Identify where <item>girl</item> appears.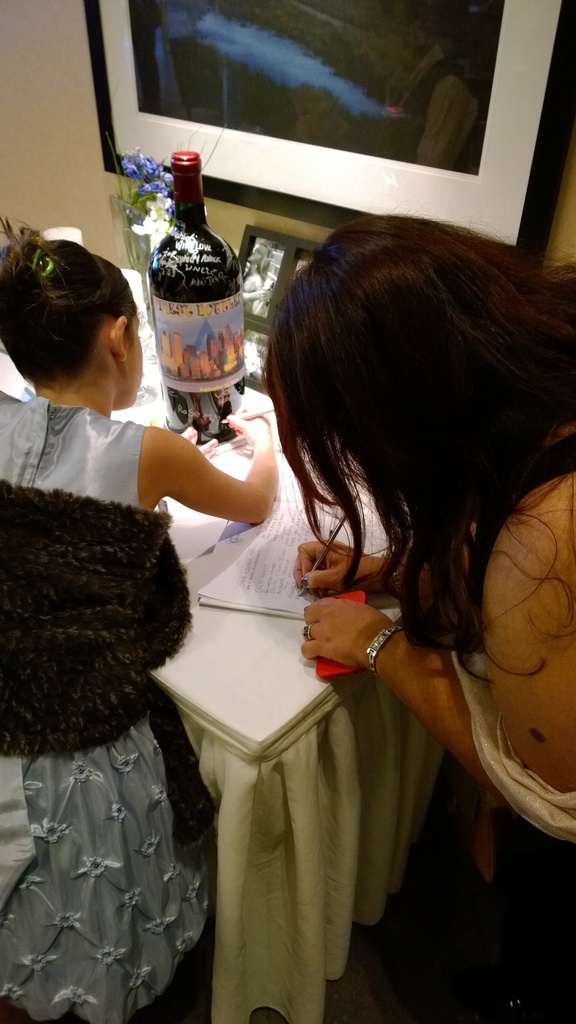
Appears at (left=0, top=223, right=278, bottom=1023).
